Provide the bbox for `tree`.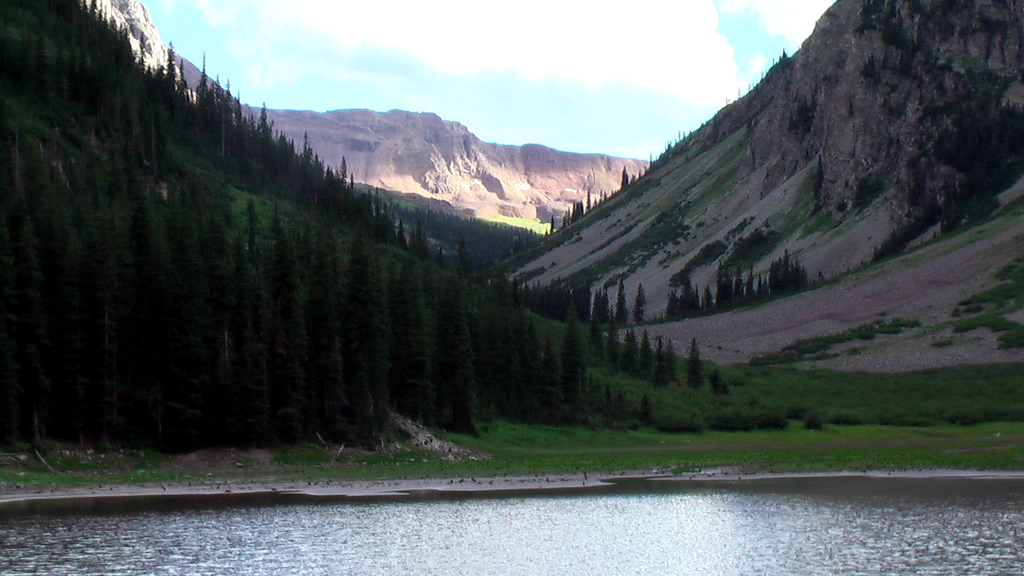
<box>401,269,431,417</box>.
